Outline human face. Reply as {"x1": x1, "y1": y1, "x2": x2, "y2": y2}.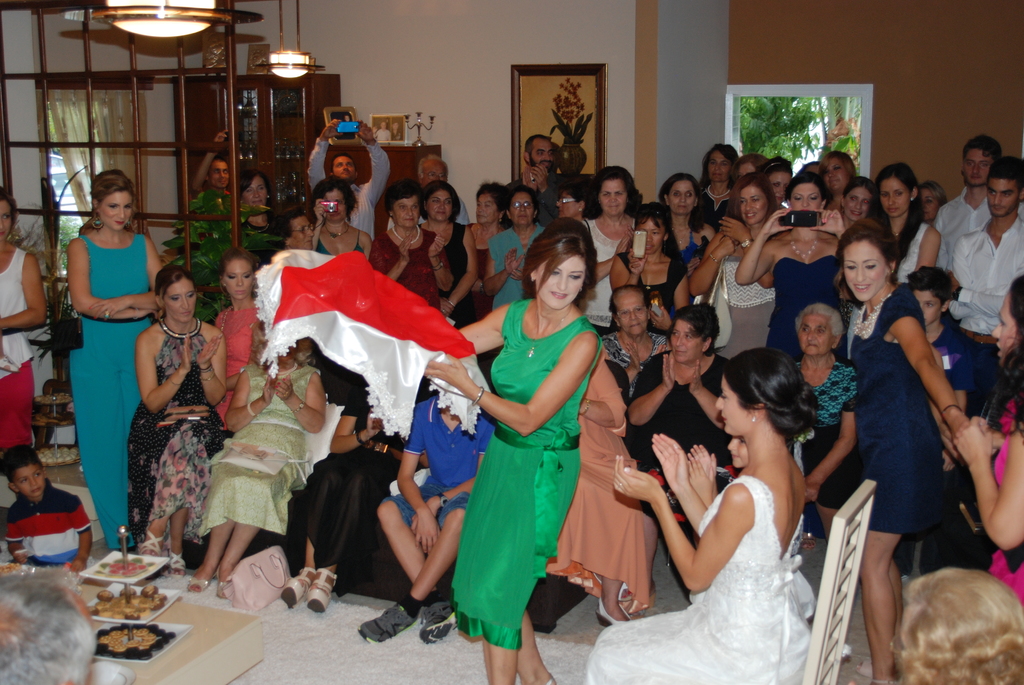
{"x1": 620, "y1": 294, "x2": 650, "y2": 336}.
